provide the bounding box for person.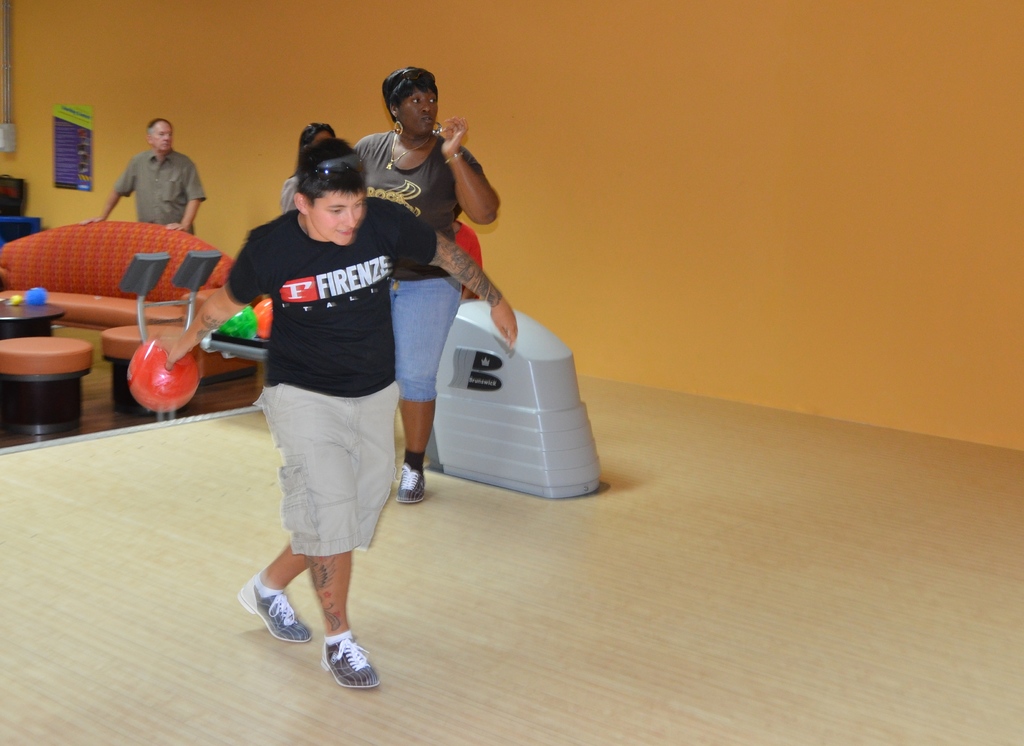
BBox(82, 115, 213, 240).
